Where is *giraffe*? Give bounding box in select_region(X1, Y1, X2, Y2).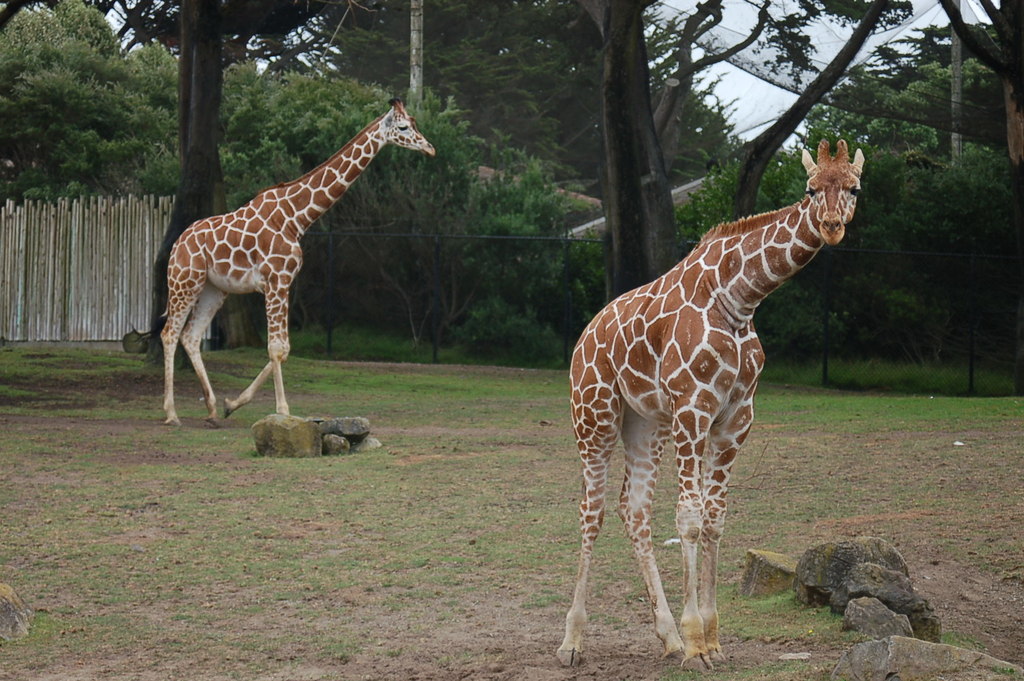
select_region(161, 100, 442, 430).
